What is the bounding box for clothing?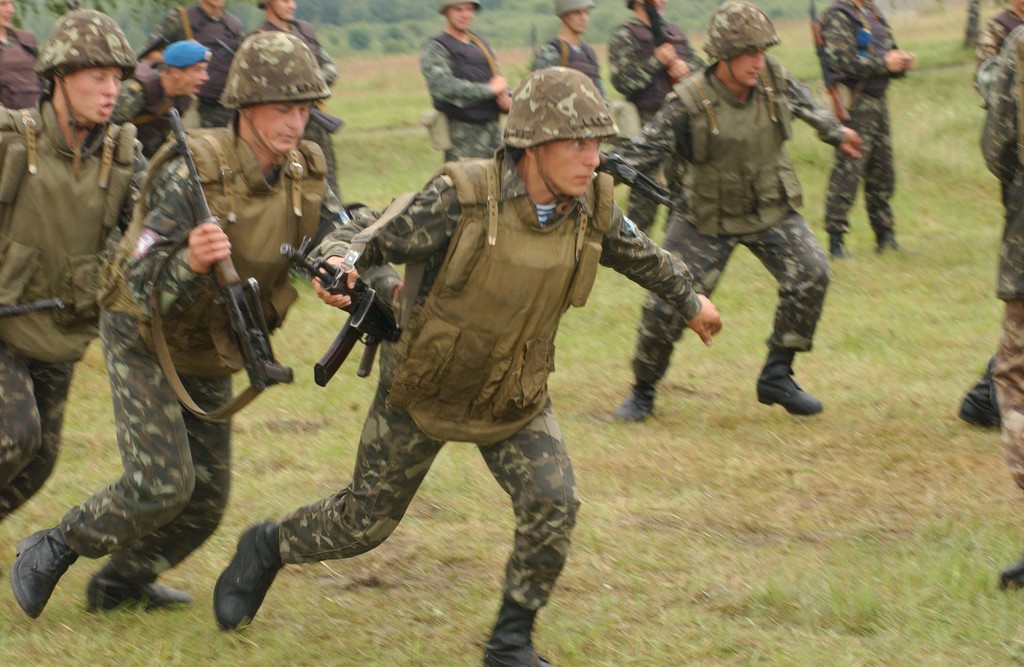
bbox=[141, 6, 247, 120].
